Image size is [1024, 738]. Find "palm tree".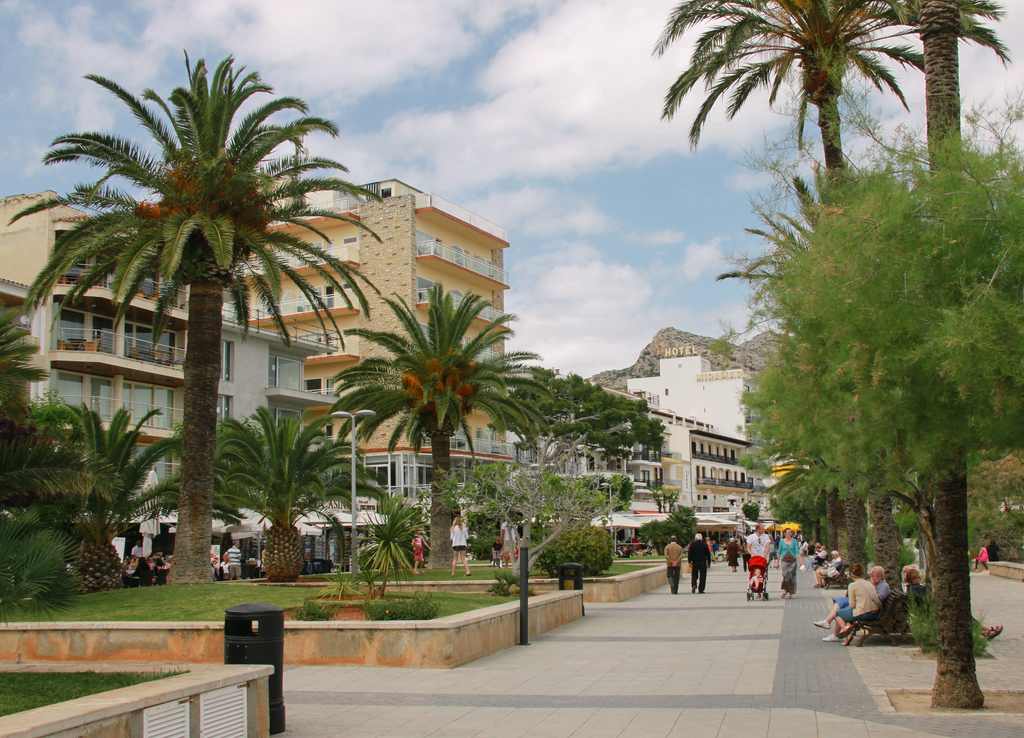
4,45,383,579.
